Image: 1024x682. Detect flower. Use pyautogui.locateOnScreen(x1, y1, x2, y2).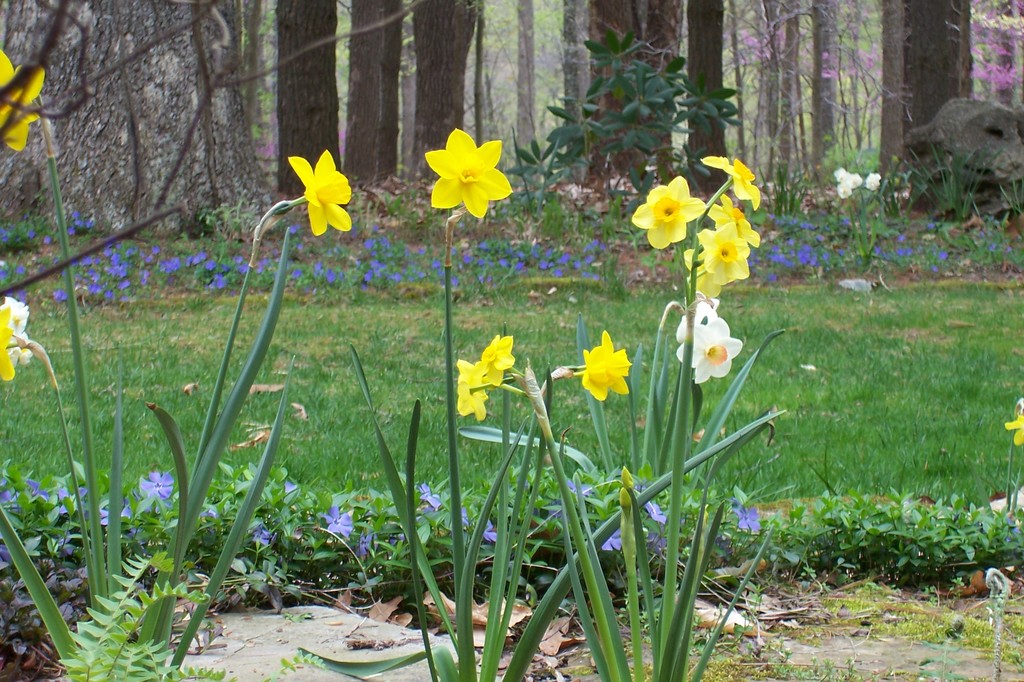
pyautogui.locateOnScreen(701, 153, 755, 209).
